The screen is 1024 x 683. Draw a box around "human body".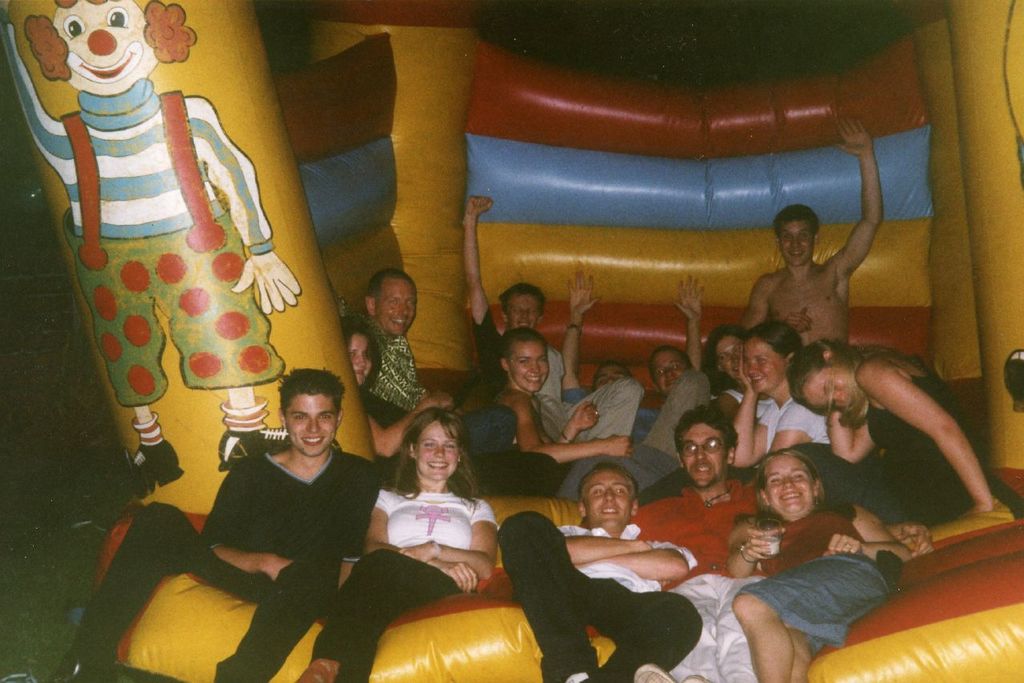
732/453/893/682.
